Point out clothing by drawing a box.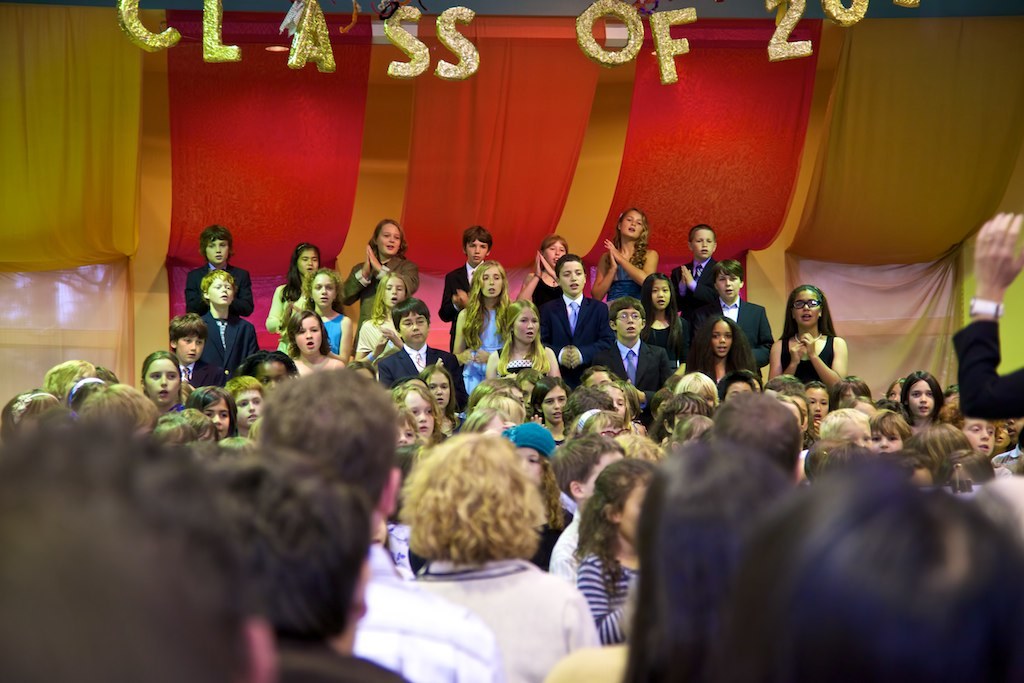
(778, 331, 832, 391).
